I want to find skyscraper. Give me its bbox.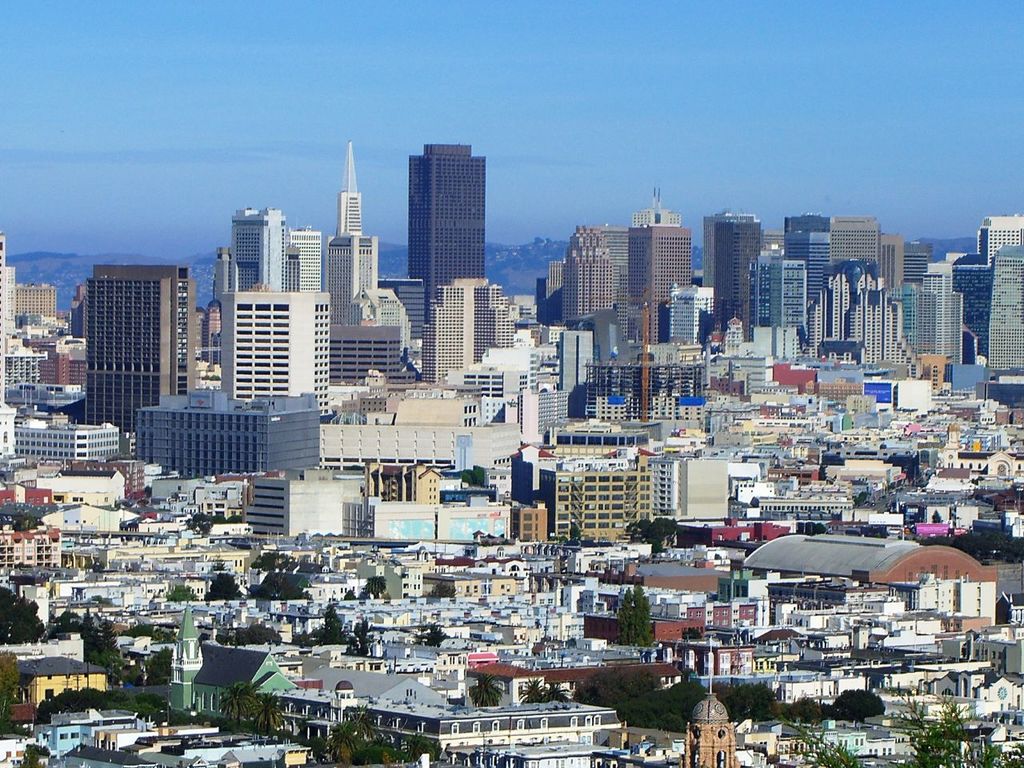
791 211 912 304.
